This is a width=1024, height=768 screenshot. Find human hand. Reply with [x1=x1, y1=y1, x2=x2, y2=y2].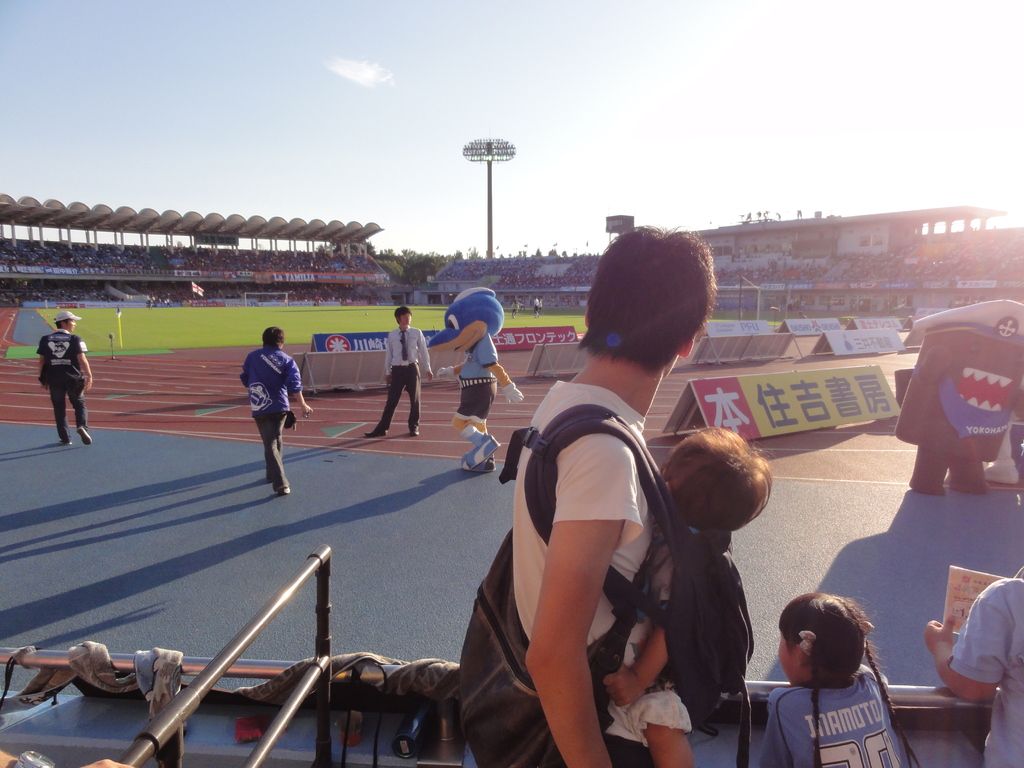
[x1=86, y1=374, x2=92, y2=390].
